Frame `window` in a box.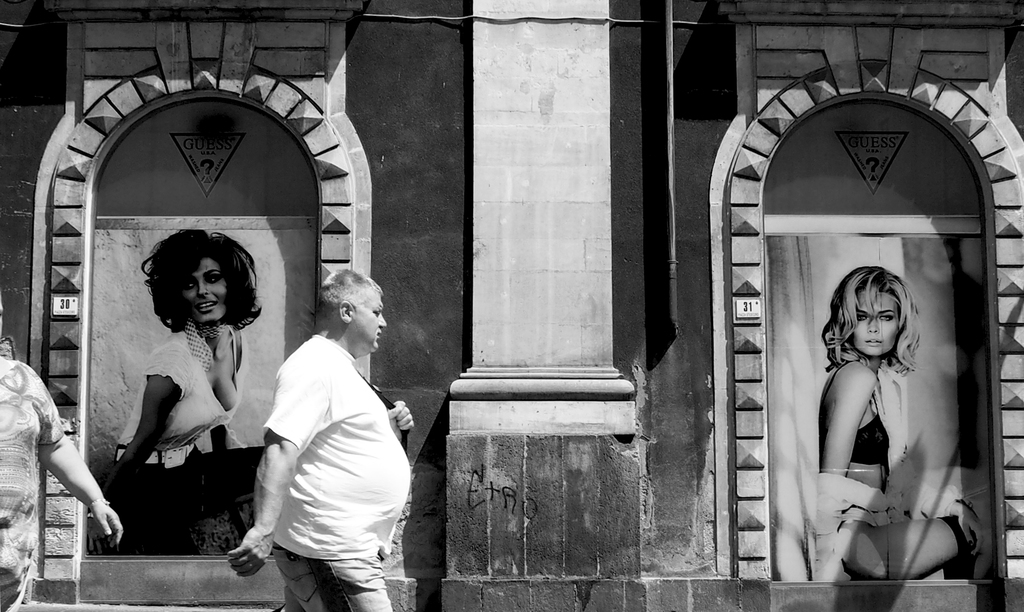
select_region(25, 0, 380, 607).
